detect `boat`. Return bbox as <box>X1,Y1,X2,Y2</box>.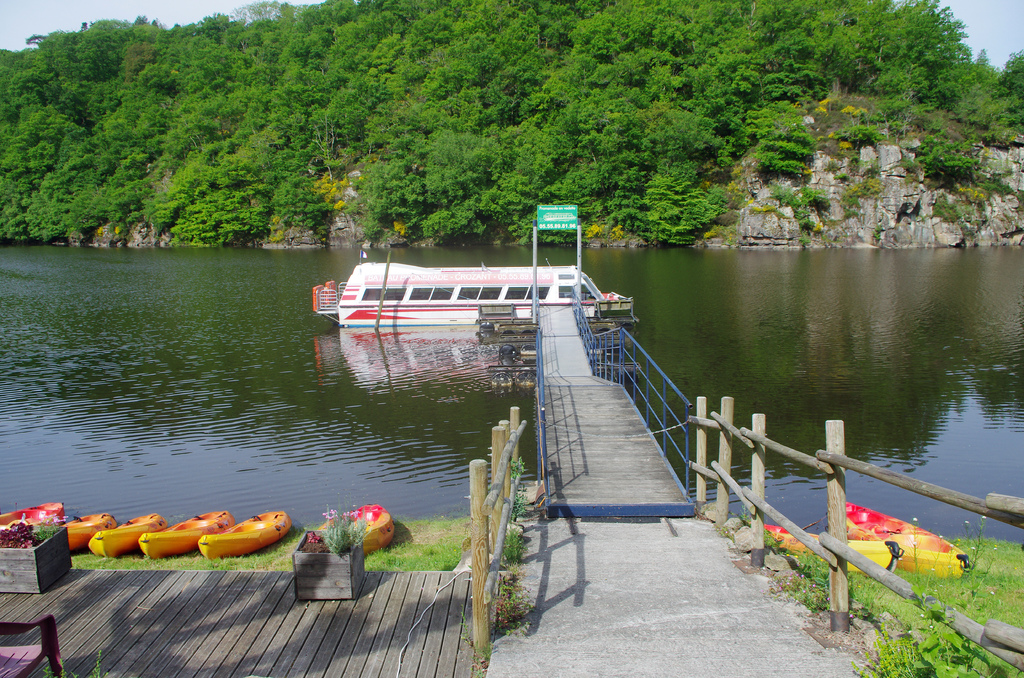
<box>136,506,239,559</box>.
